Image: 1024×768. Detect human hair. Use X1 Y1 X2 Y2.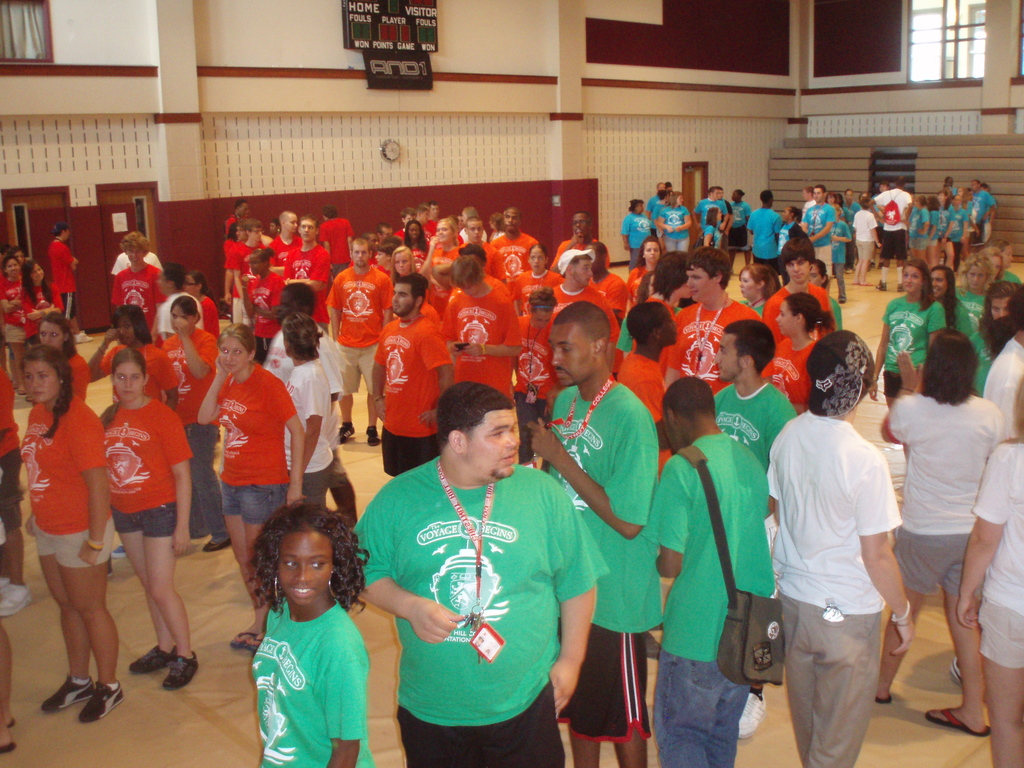
735 190 746 200.
